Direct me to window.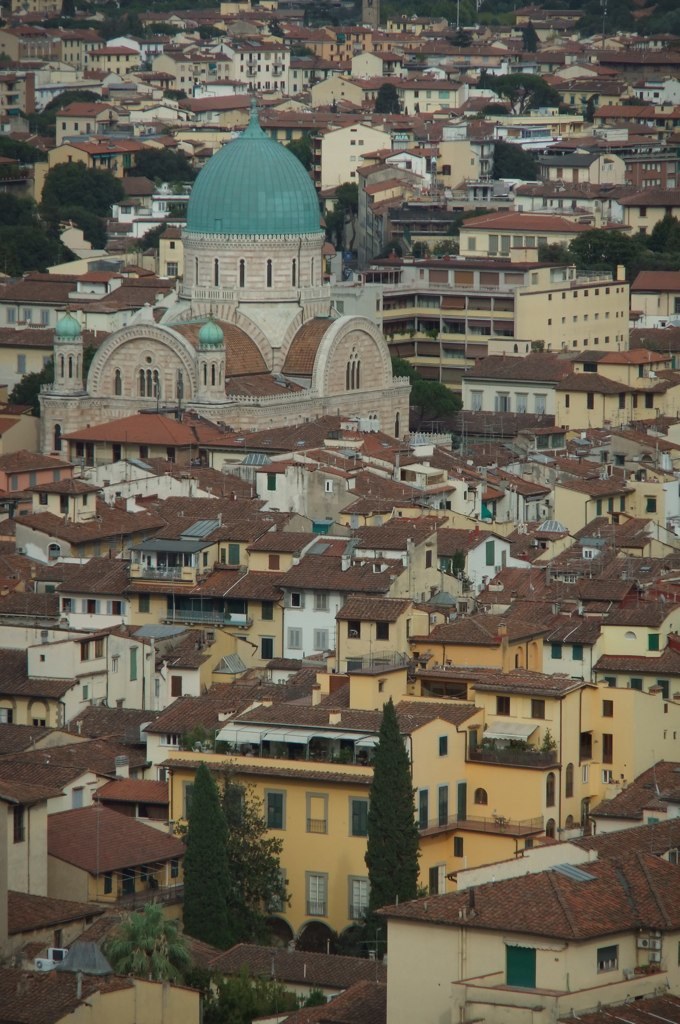
Direction: left=595, top=942, right=618, bottom=974.
